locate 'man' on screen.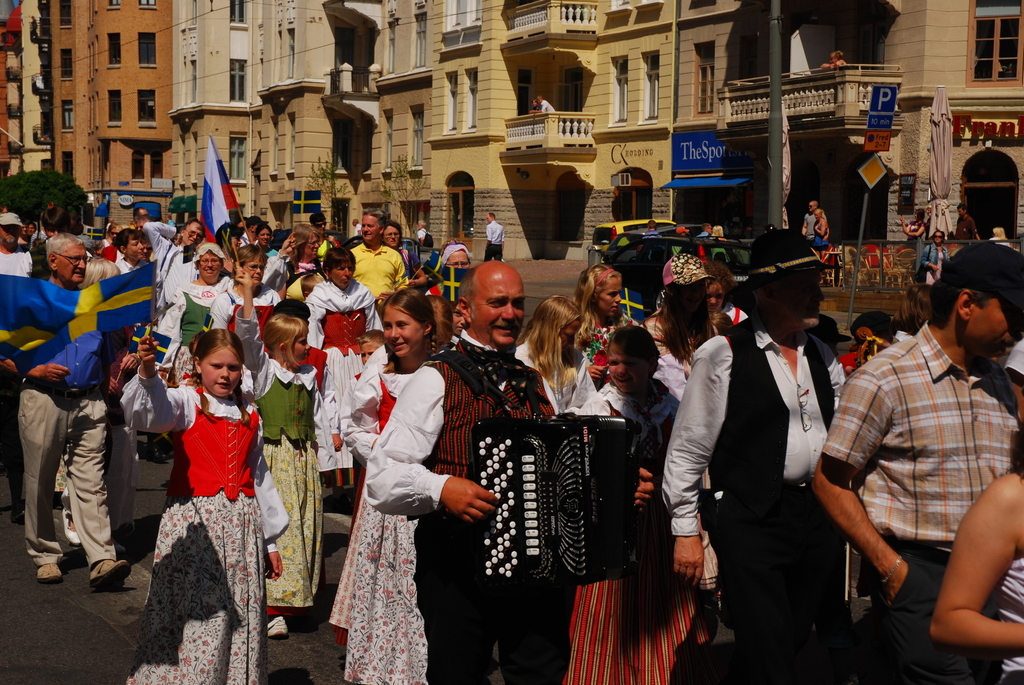
On screen at (x1=239, y1=217, x2=262, y2=246).
